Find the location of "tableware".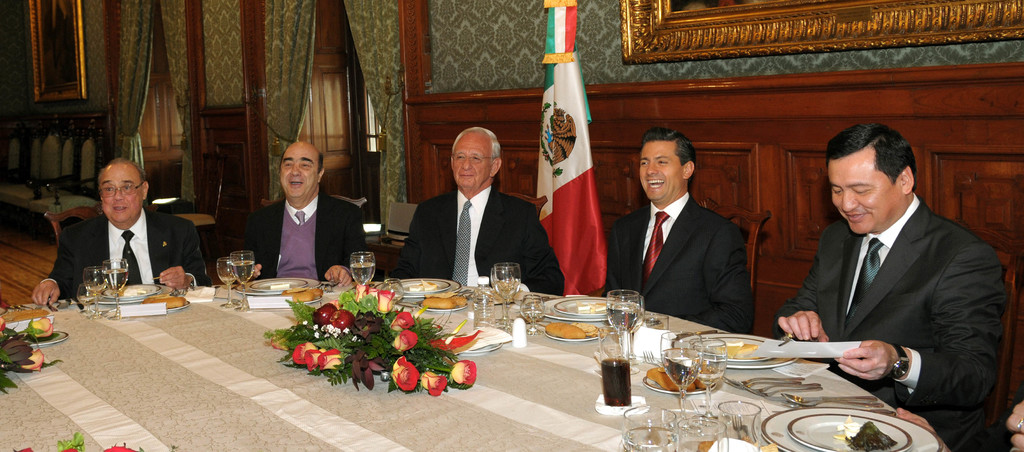
Location: bbox(554, 297, 618, 317).
